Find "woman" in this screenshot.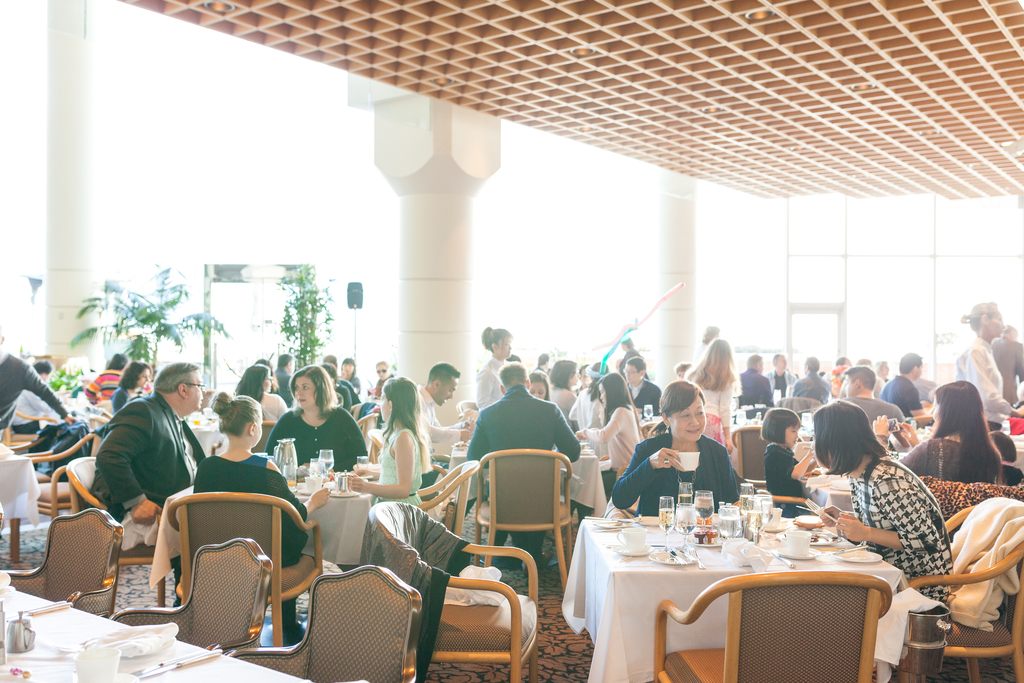
The bounding box for "woman" is 189/387/309/642.
